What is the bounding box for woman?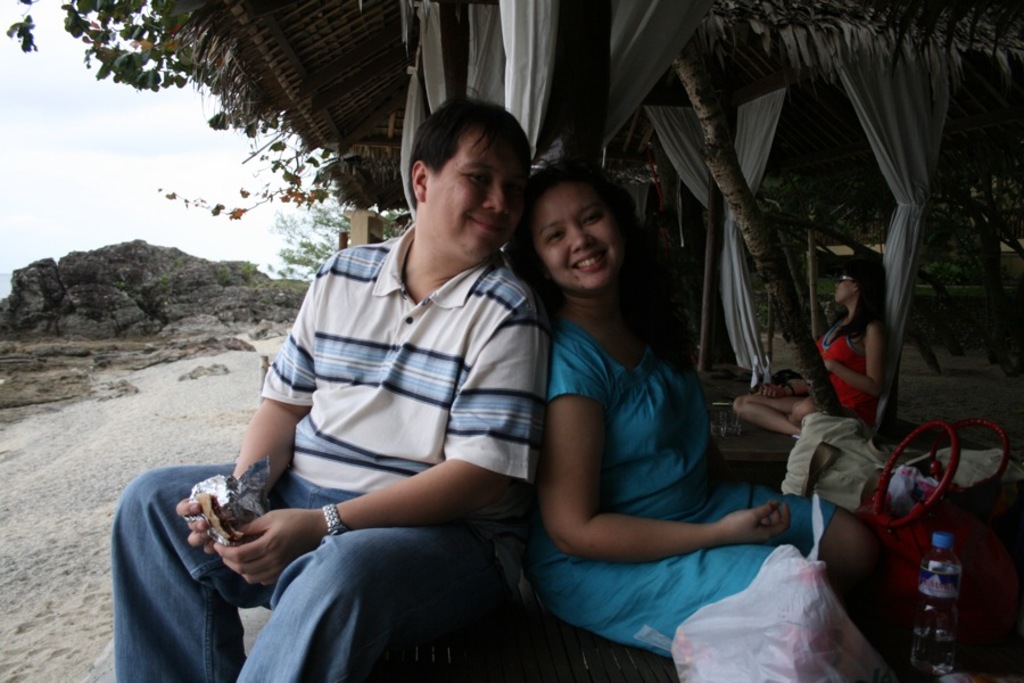
501, 147, 782, 664.
